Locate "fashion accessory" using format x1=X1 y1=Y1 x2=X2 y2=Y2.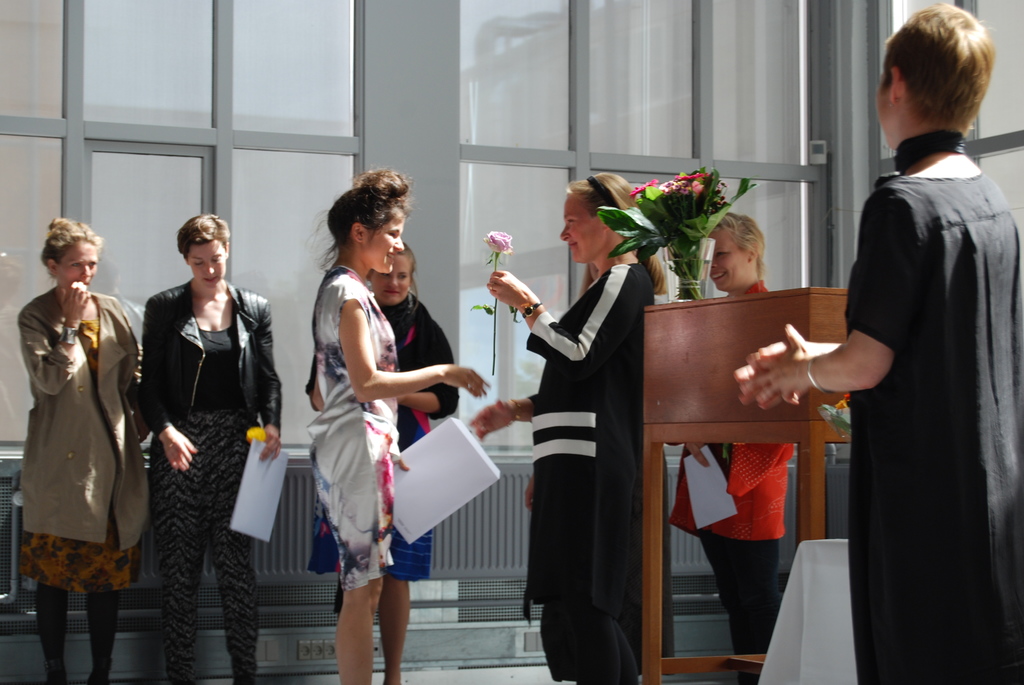
x1=59 y1=328 x2=79 y2=344.
